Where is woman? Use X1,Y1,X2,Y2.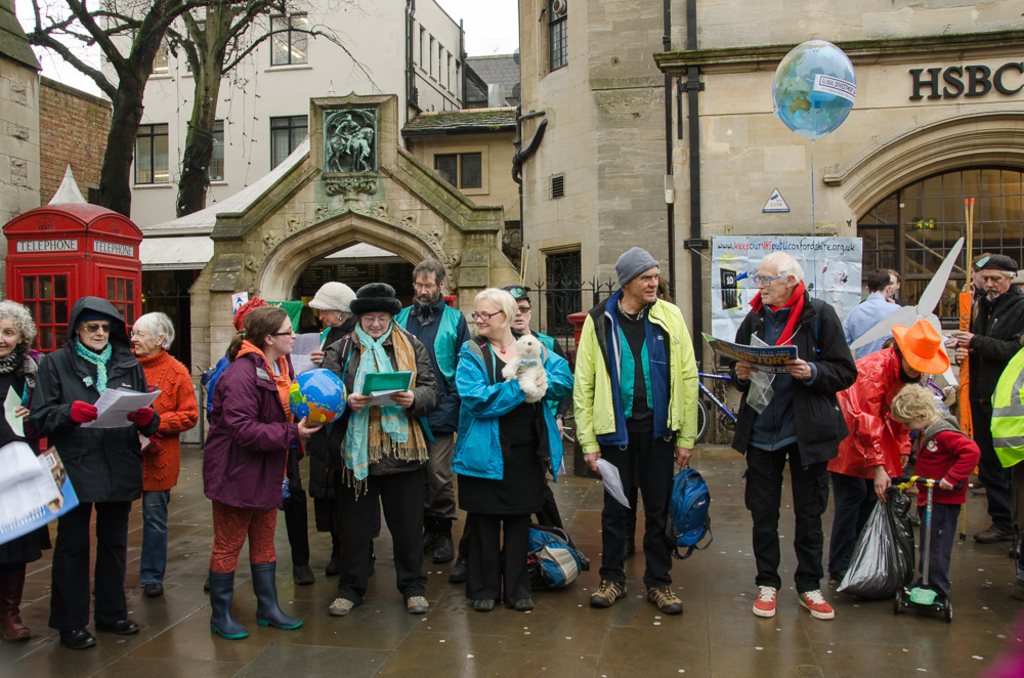
0,301,45,641.
